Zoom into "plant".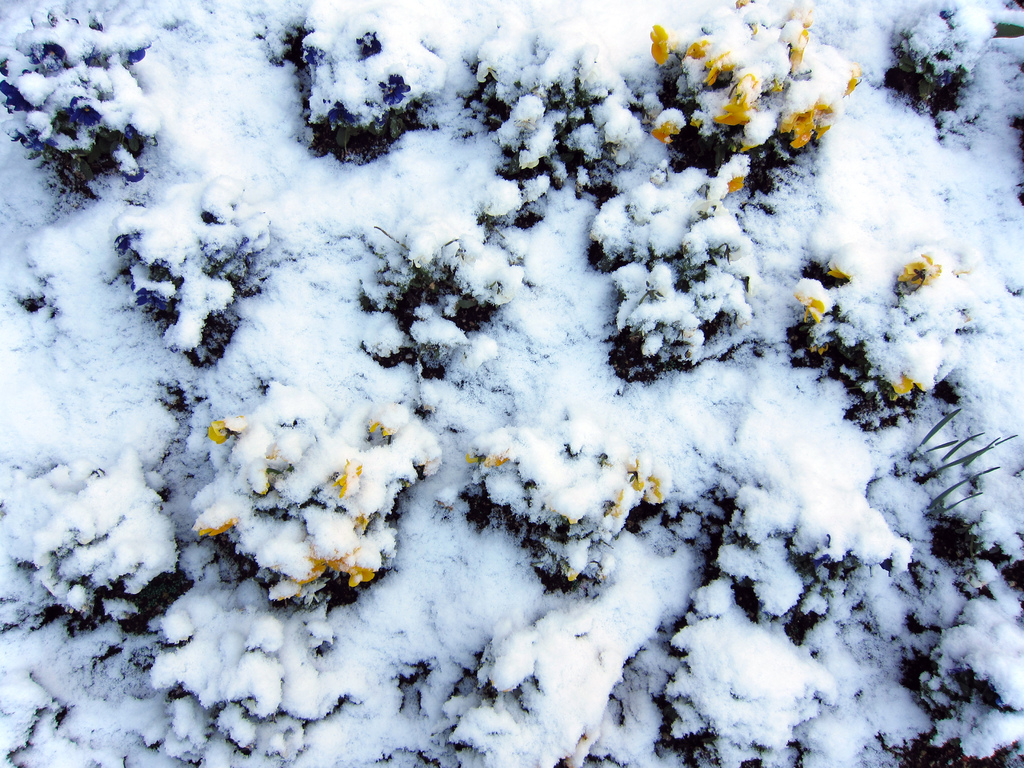
Zoom target: box=[862, 0, 996, 116].
